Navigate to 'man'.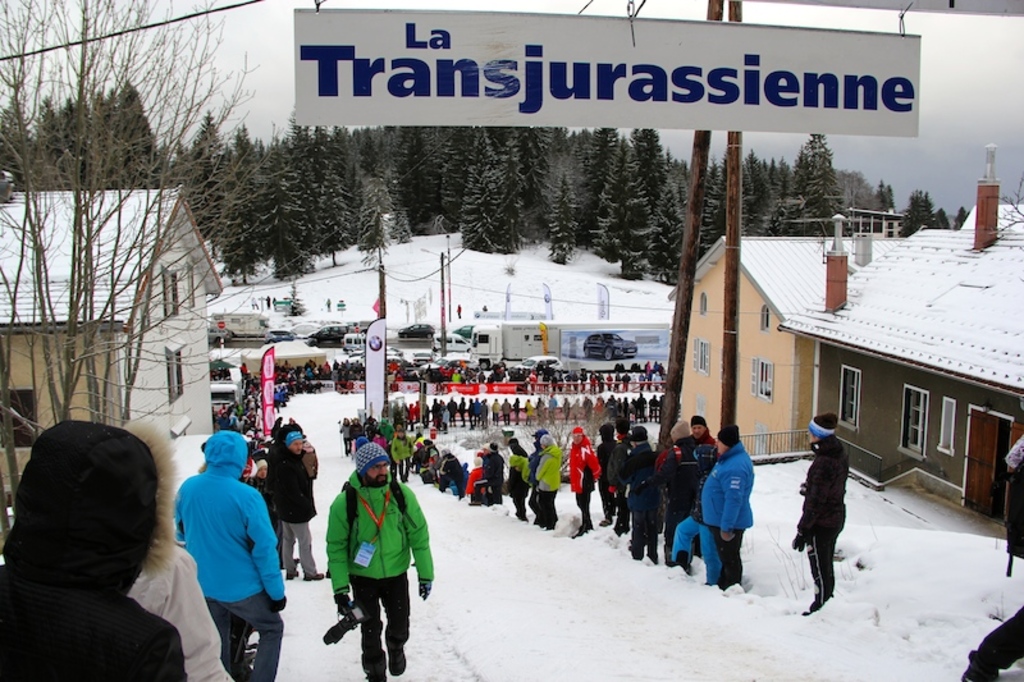
Navigation target: [left=790, top=408, right=847, bottom=617].
